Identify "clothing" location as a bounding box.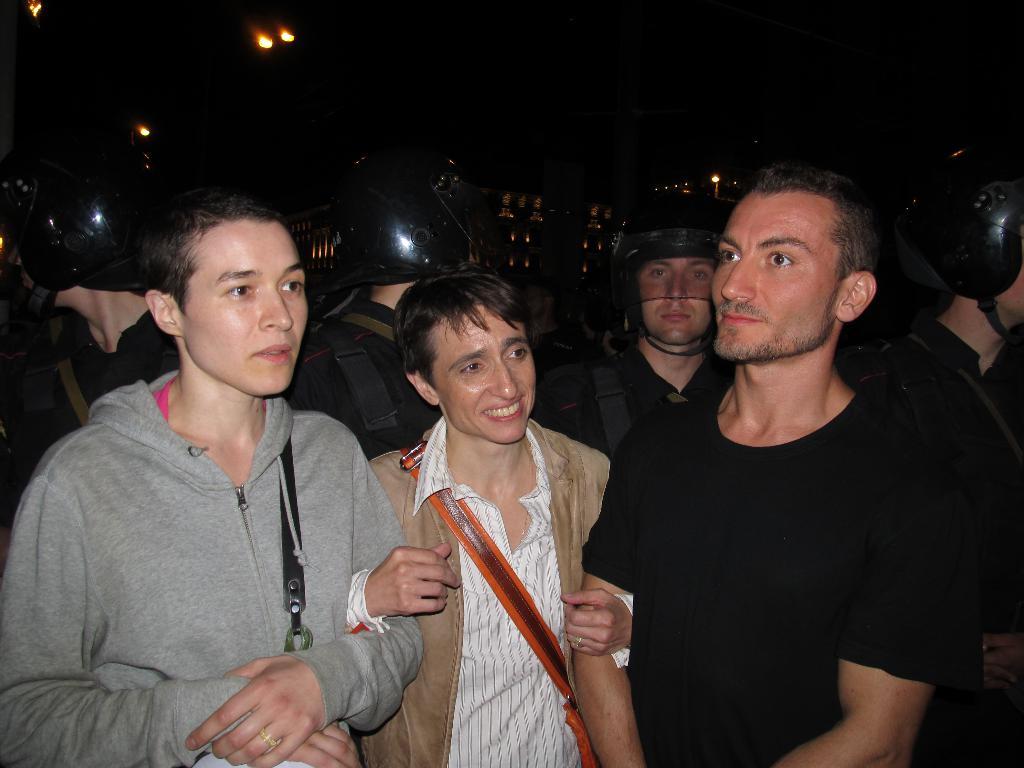
(385, 413, 609, 741).
